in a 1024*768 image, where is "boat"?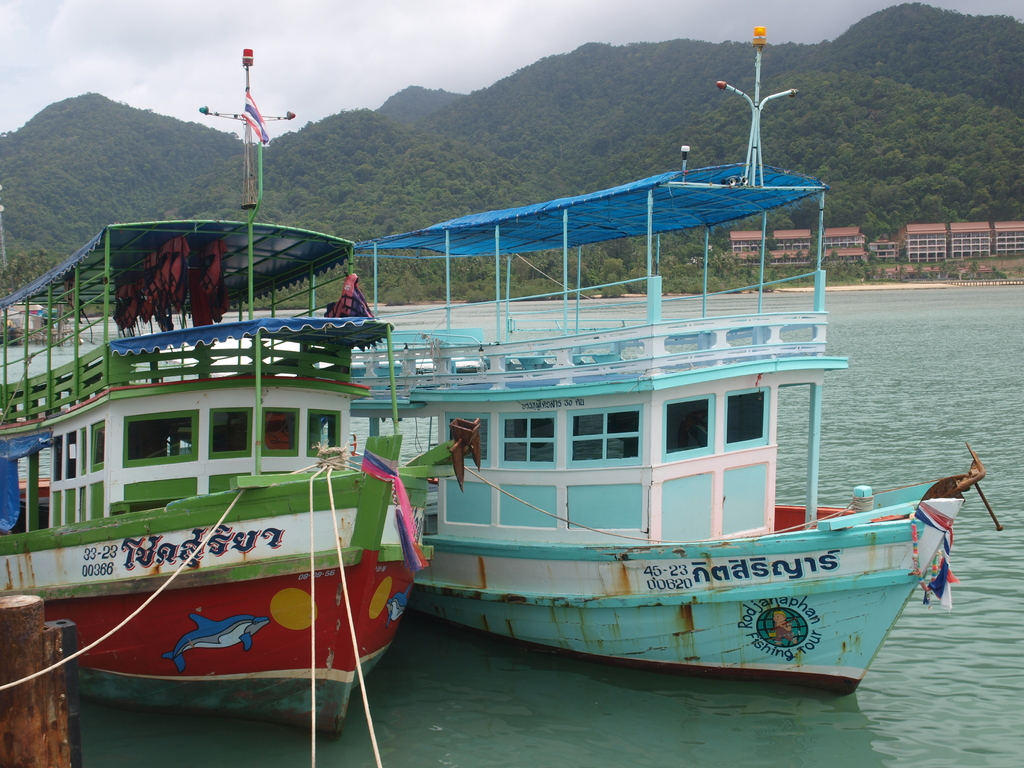
{"x1": 0, "y1": 47, "x2": 483, "y2": 737}.
